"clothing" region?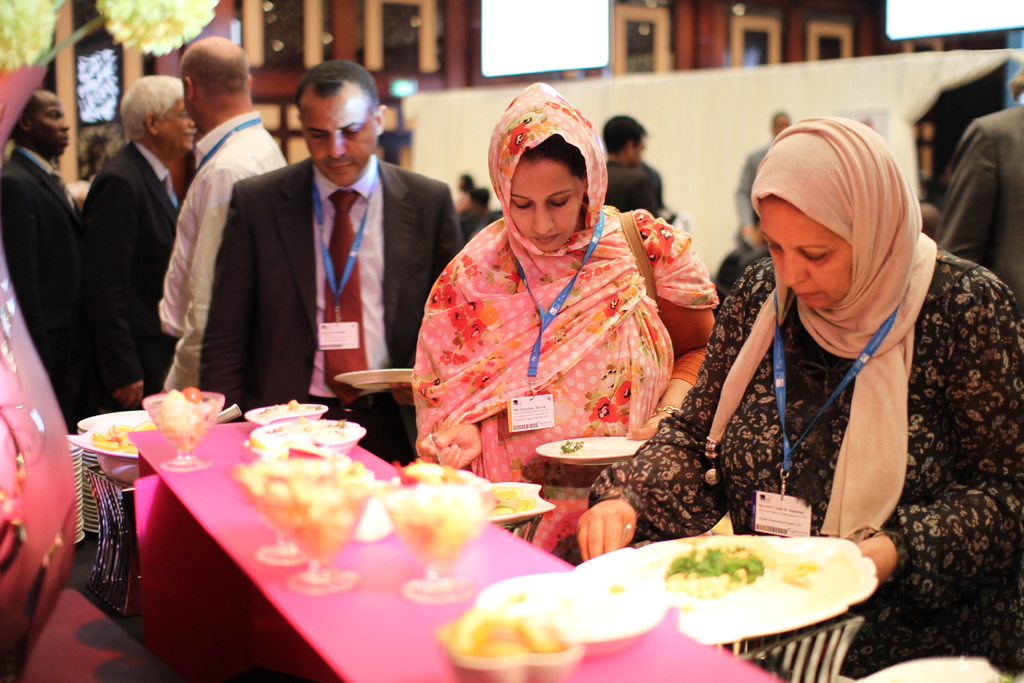
(152,94,273,390)
